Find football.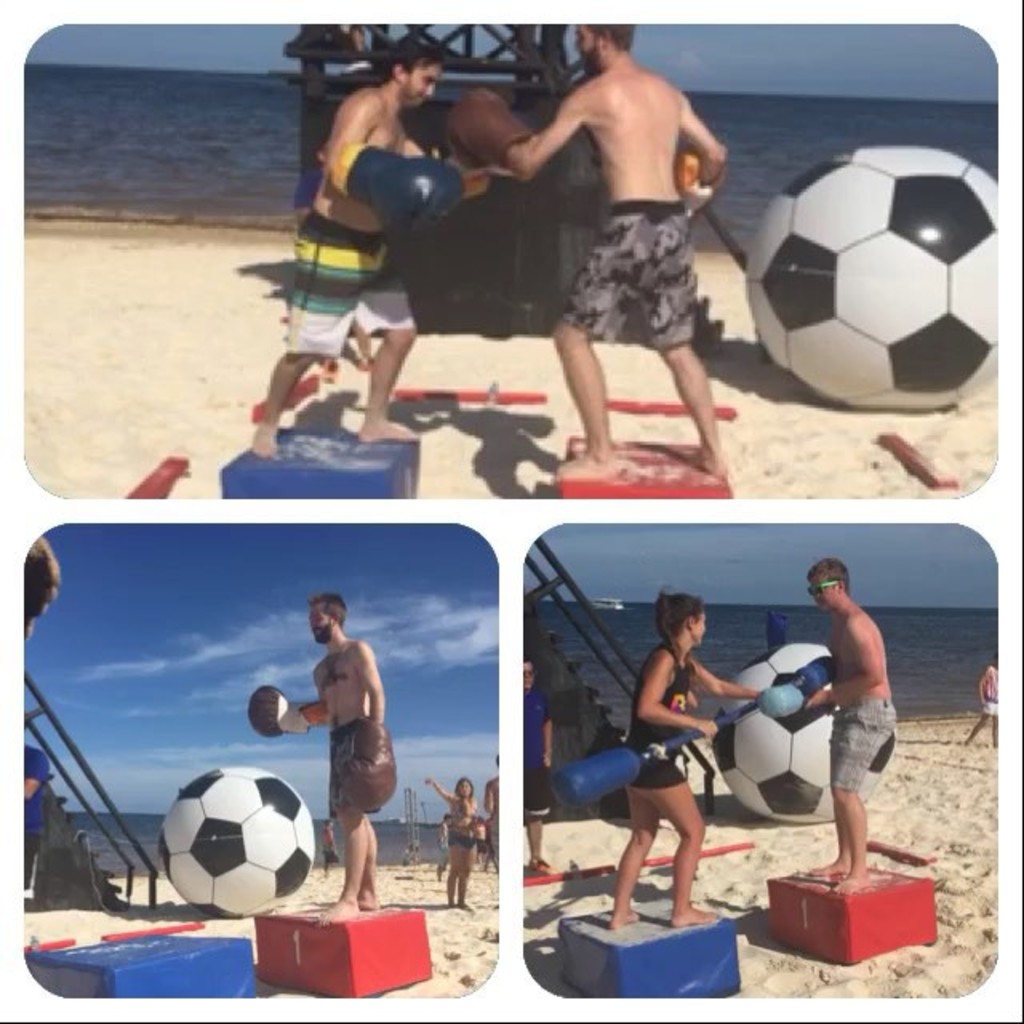
{"left": 712, "top": 643, "right": 896, "bottom": 824}.
